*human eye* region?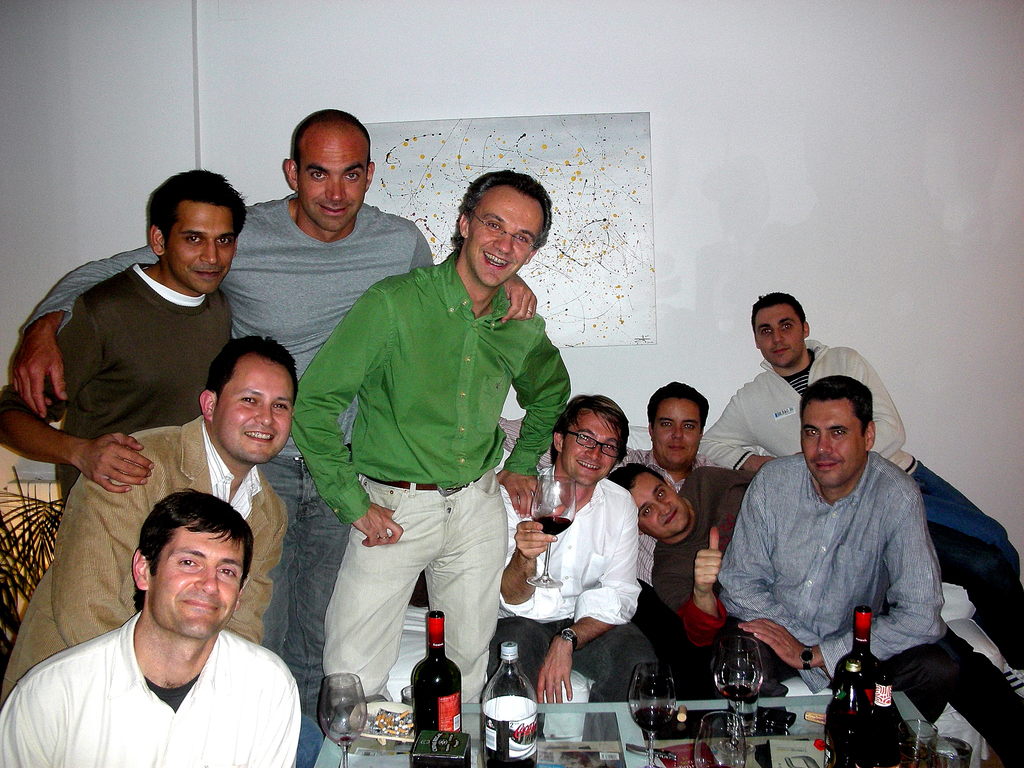
left=656, top=488, right=666, bottom=500
